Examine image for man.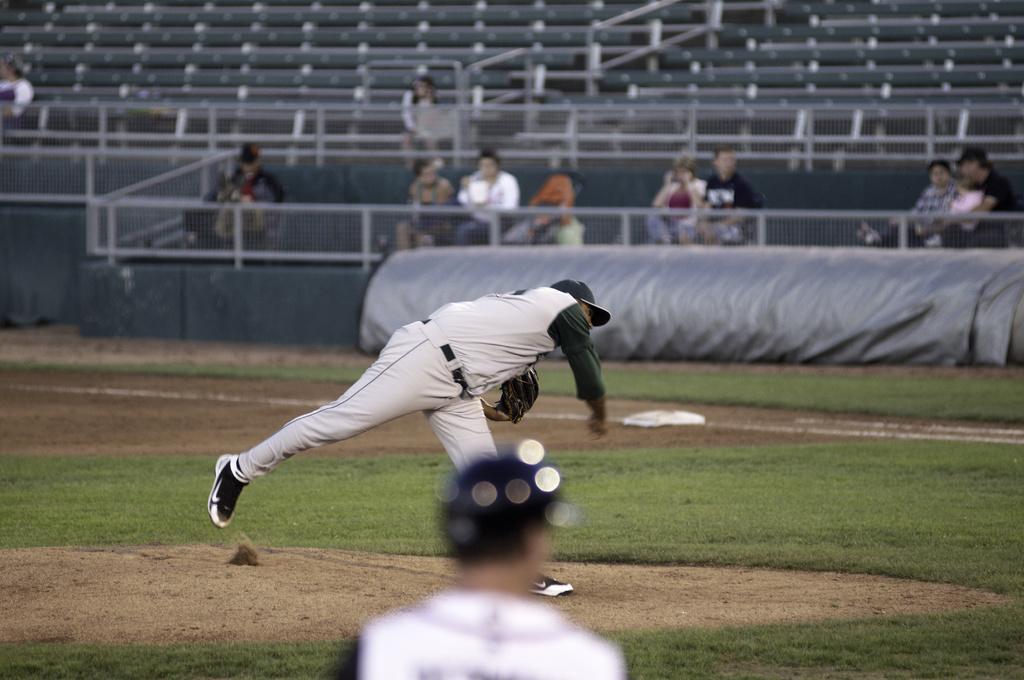
Examination result: bbox=(323, 450, 632, 679).
